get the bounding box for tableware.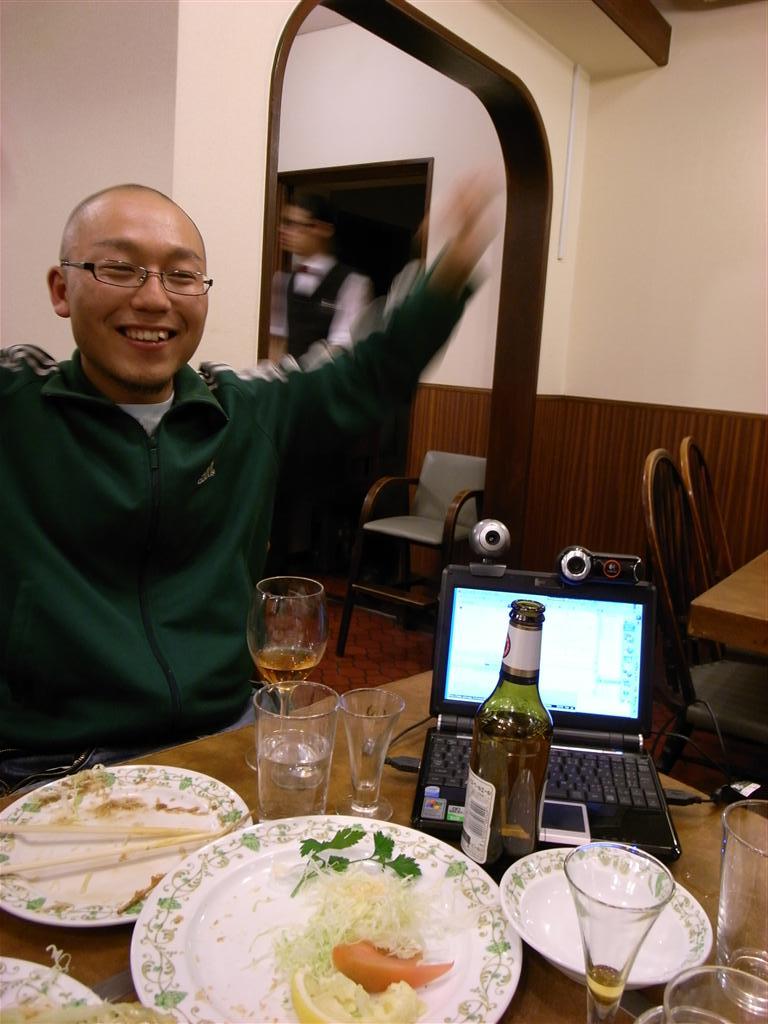
pyautogui.locateOnScreen(122, 813, 526, 1023).
